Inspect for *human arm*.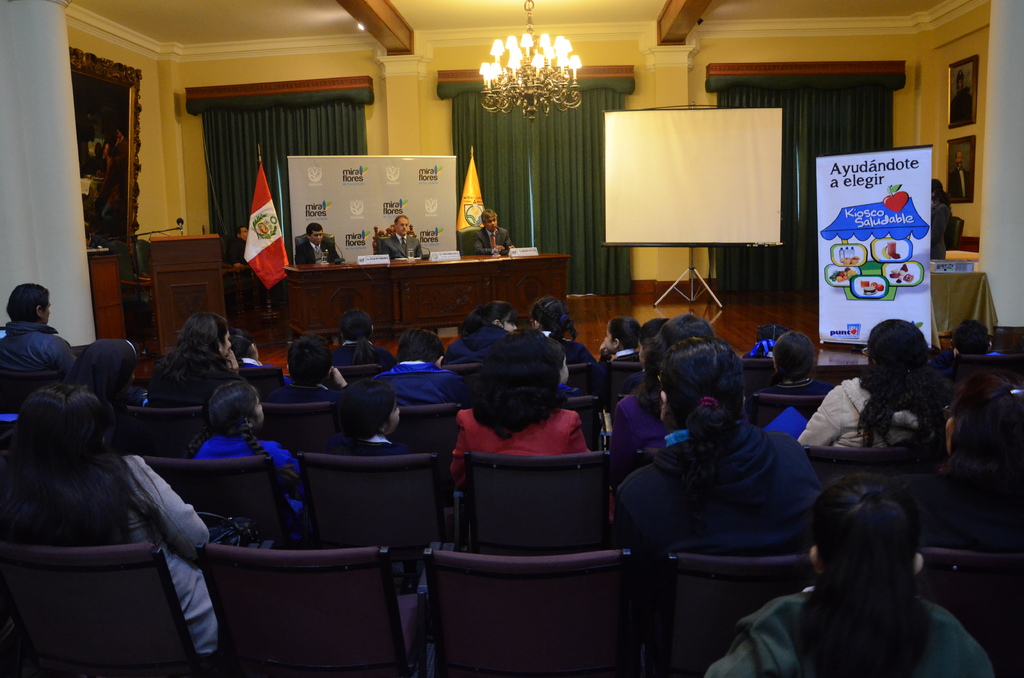
Inspection: bbox=[135, 380, 157, 412].
